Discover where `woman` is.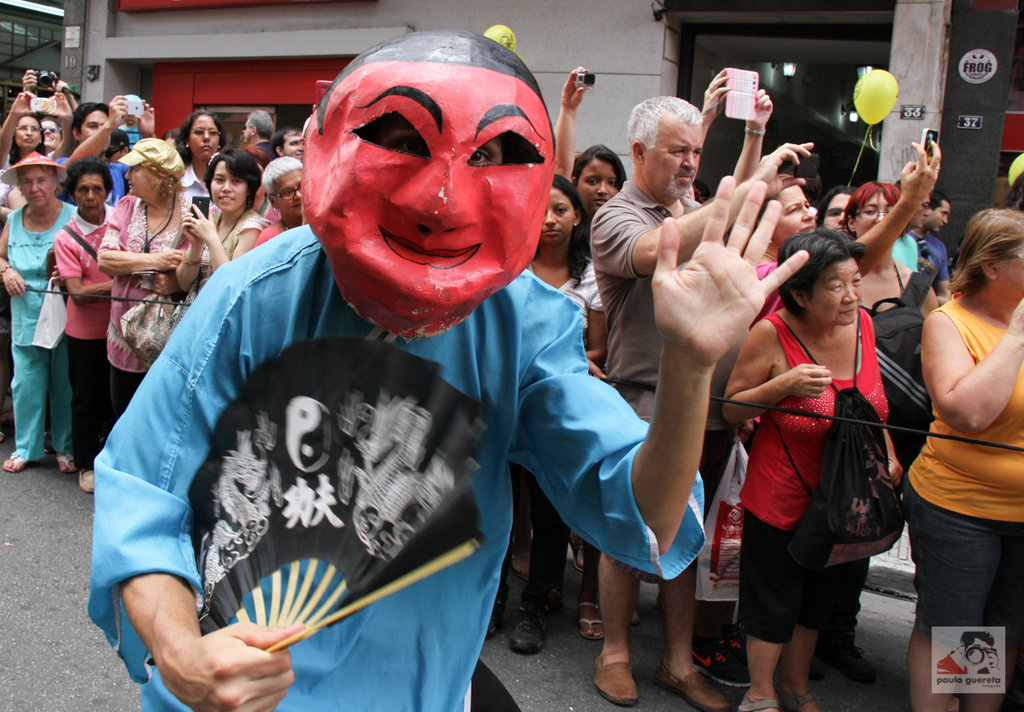
Discovered at BBox(168, 146, 264, 309).
